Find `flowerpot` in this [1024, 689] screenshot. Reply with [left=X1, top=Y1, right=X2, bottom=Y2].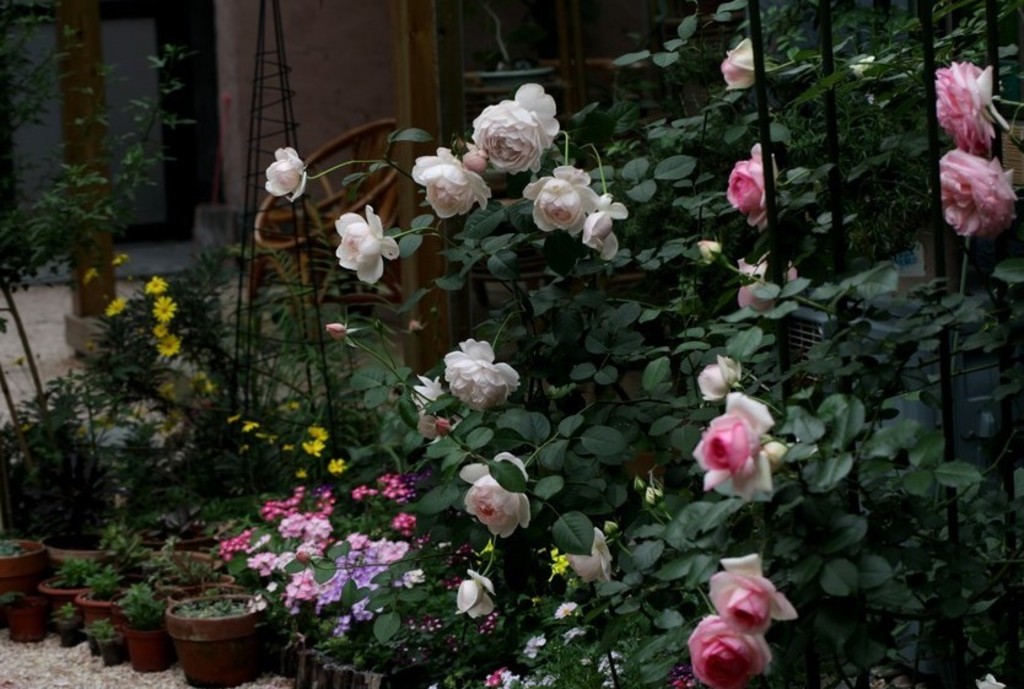
[left=98, top=629, right=130, bottom=667].
